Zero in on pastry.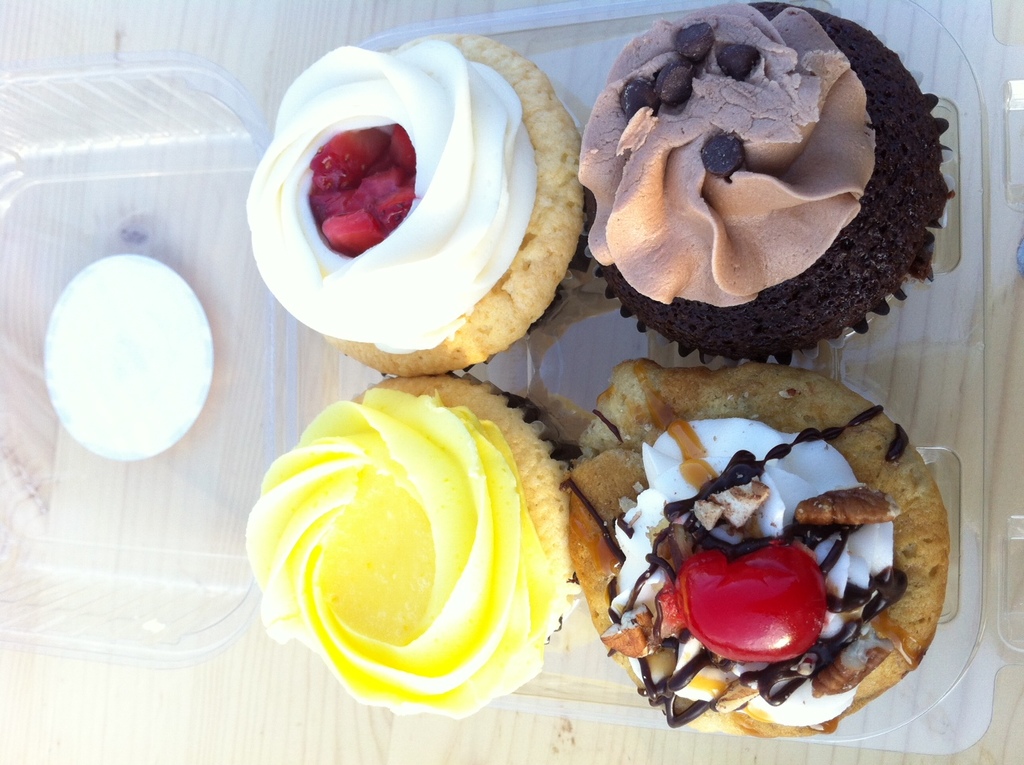
Zeroed in: select_region(567, 366, 942, 741).
